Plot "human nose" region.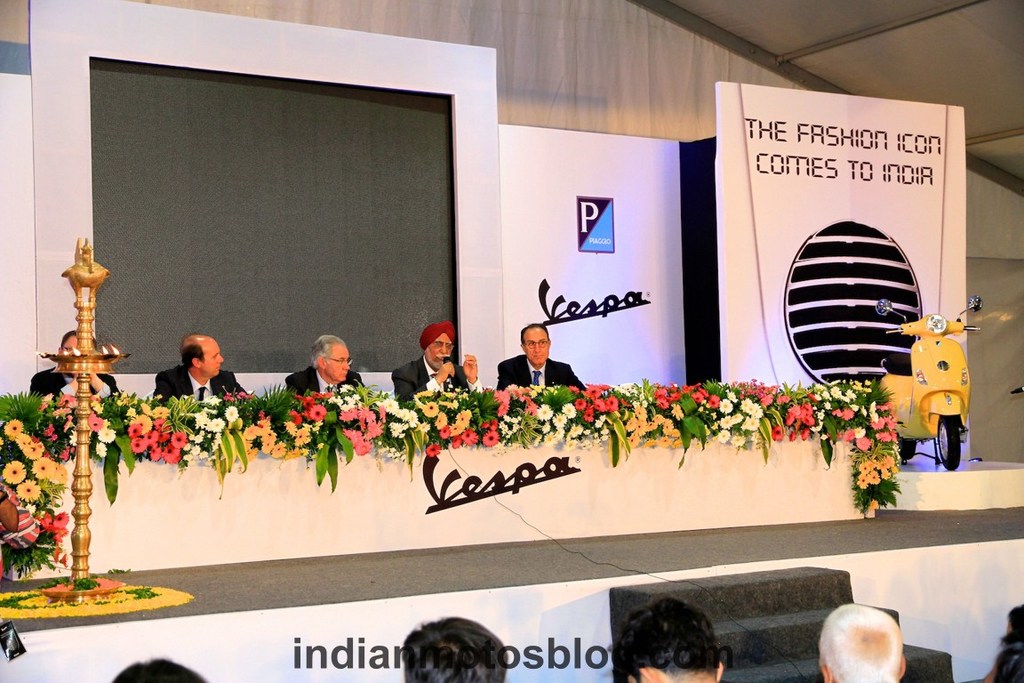
Plotted at crop(438, 346, 446, 357).
